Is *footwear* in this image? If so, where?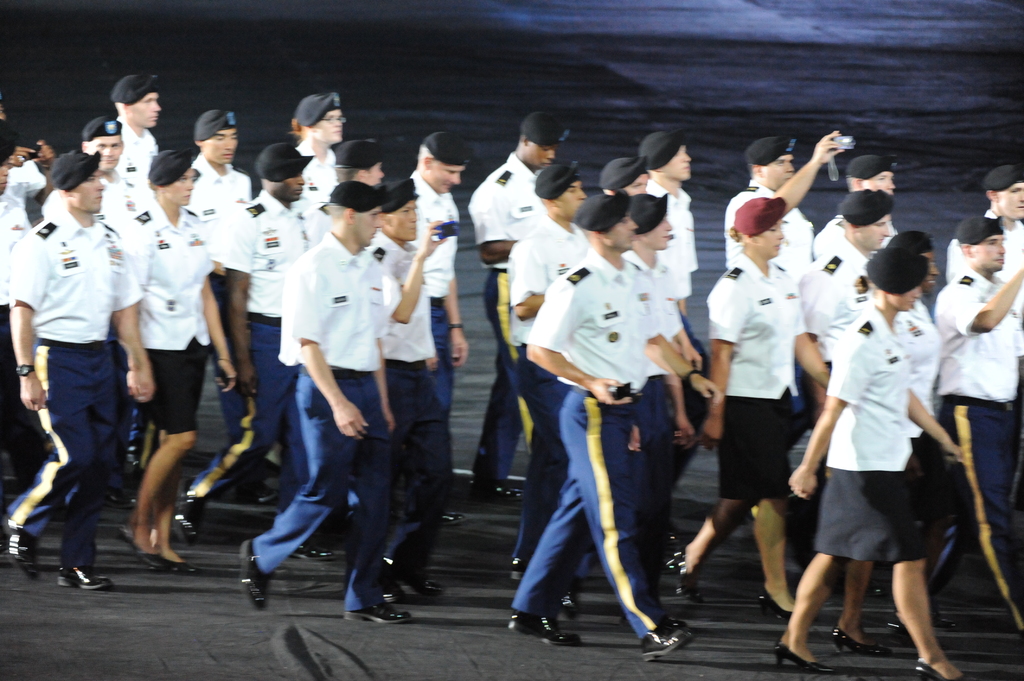
Yes, at detection(461, 475, 533, 511).
